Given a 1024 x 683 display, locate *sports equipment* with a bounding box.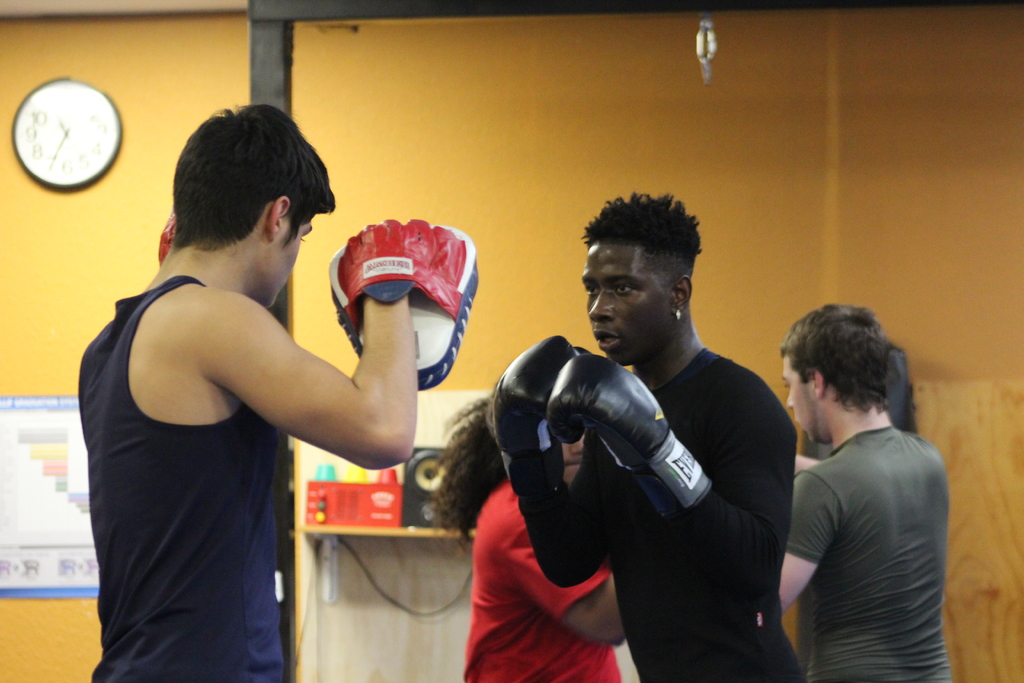
Located: locate(488, 336, 589, 517).
